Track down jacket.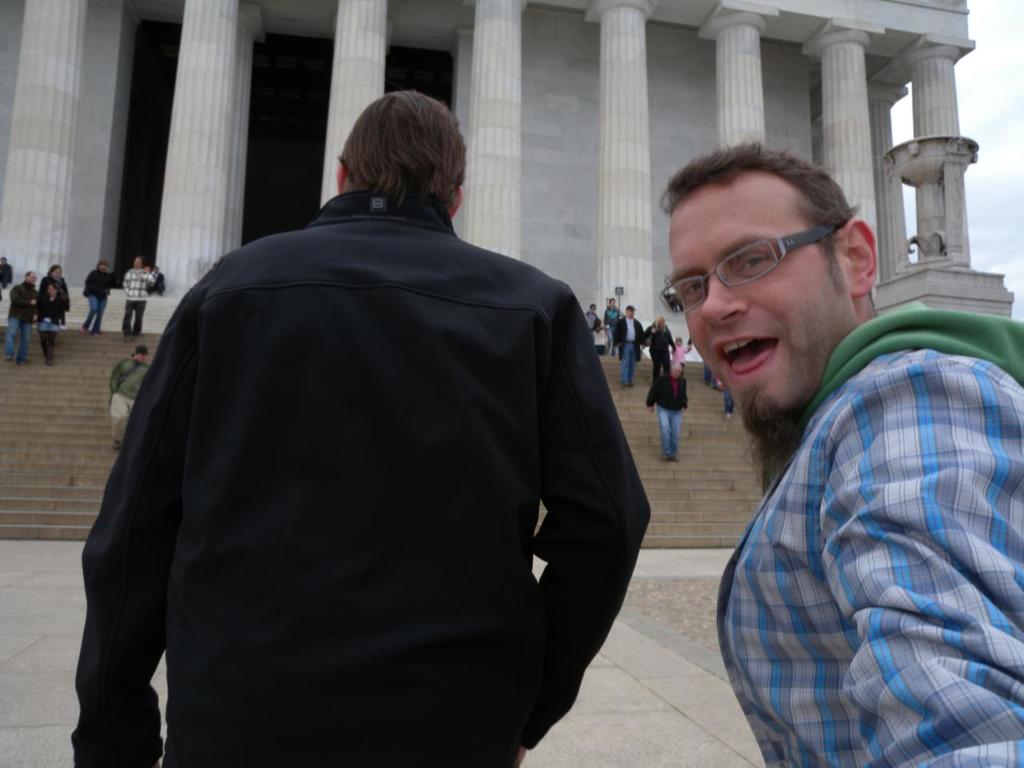
Tracked to select_region(646, 371, 692, 409).
